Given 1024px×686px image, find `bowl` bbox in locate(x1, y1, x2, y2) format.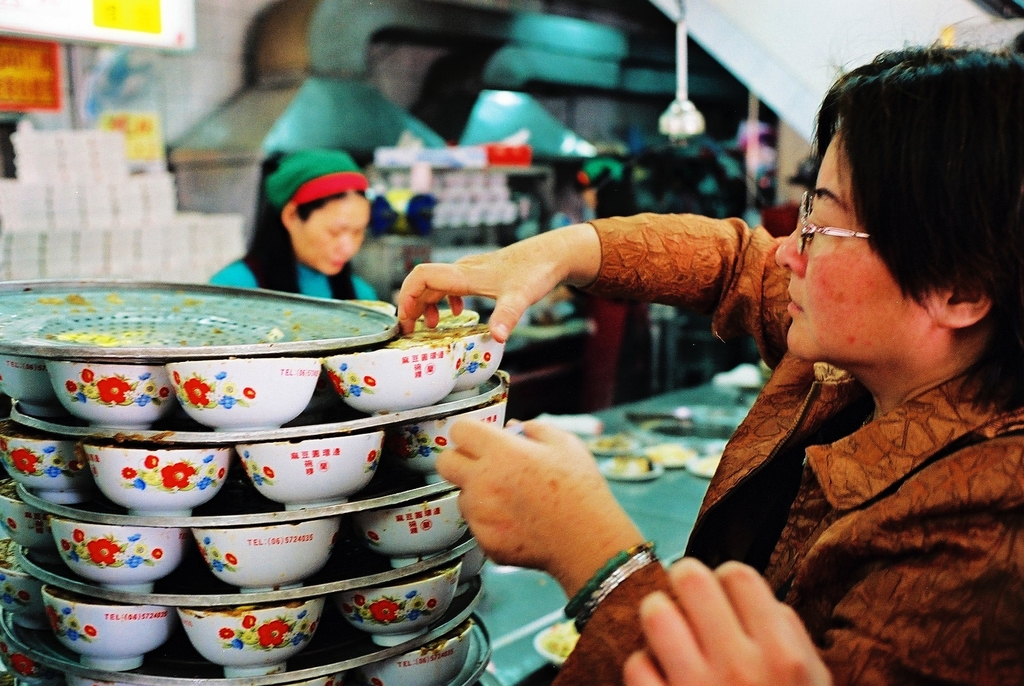
locate(359, 492, 471, 567).
